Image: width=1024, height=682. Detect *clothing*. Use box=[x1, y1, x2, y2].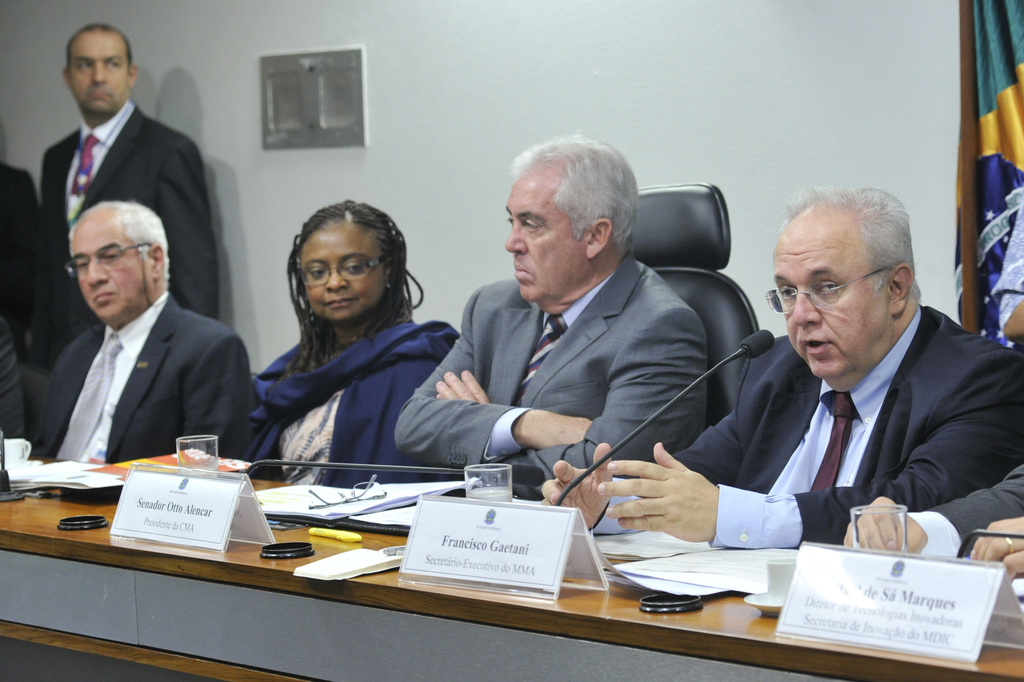
box=[391, 255, 702, 491].
